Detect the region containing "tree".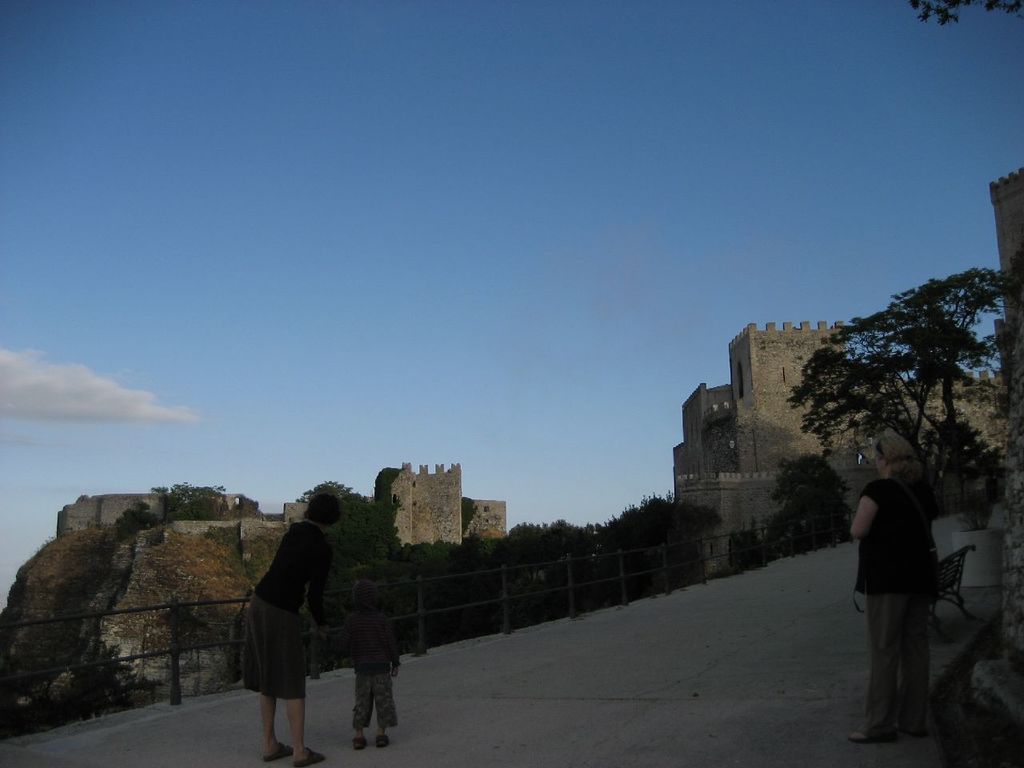
bbox(910, 0, 1023, 30).
